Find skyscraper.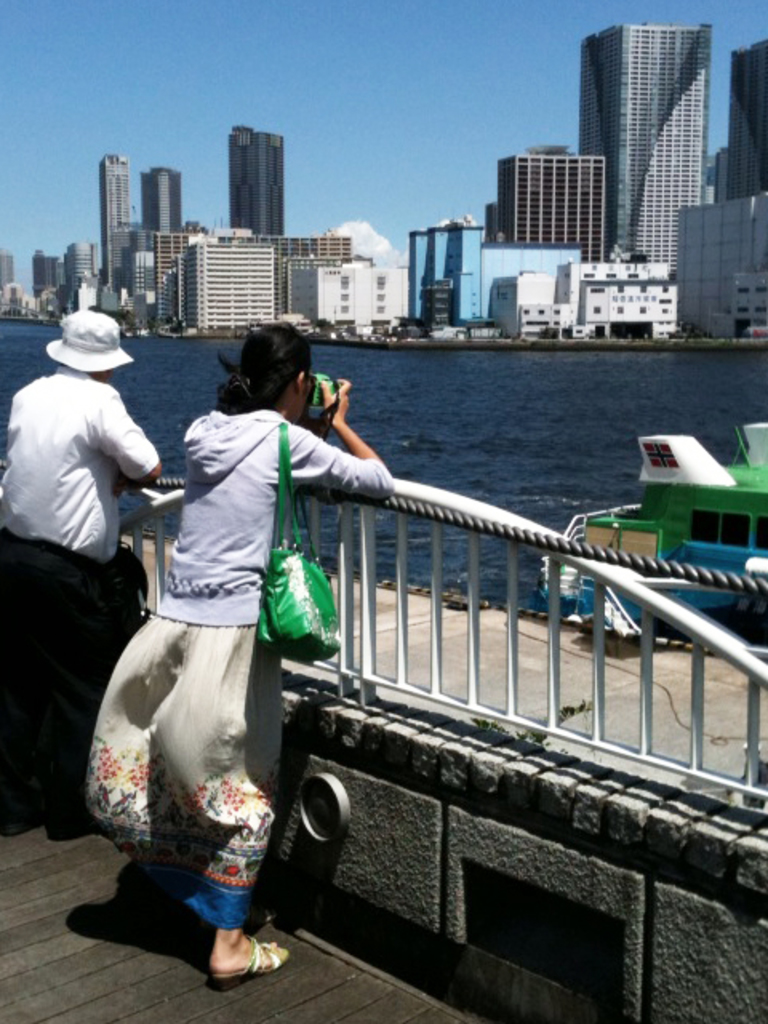
(138,162,190,230).
